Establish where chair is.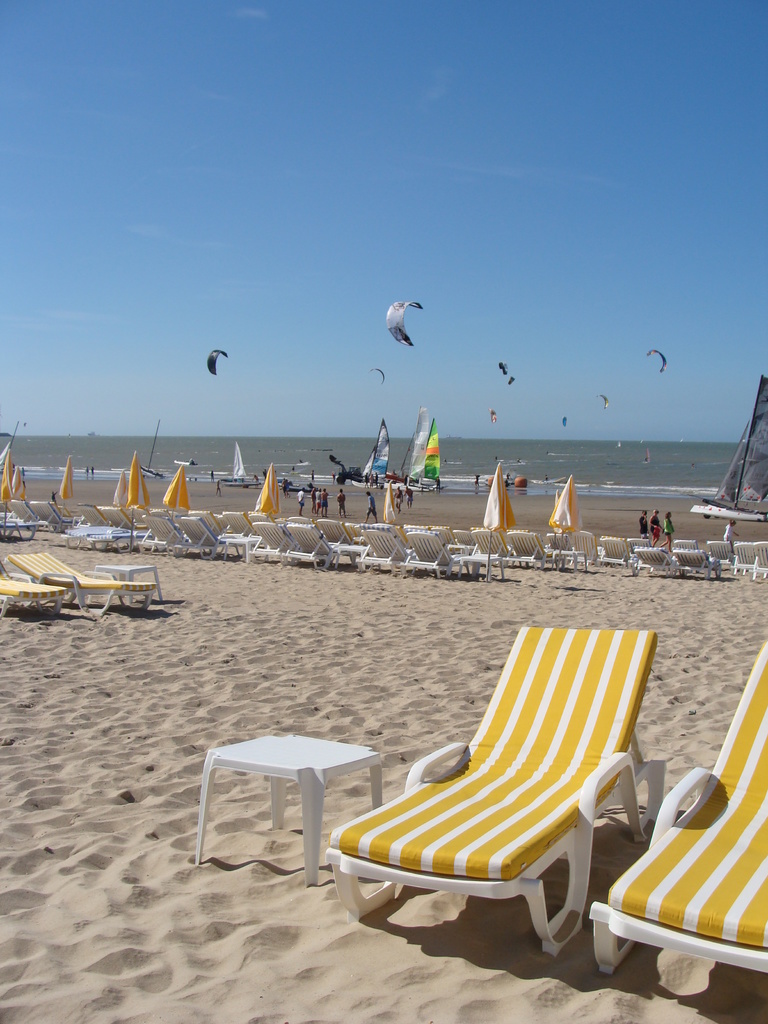
Established at box=[179, 521, 218, 556].
